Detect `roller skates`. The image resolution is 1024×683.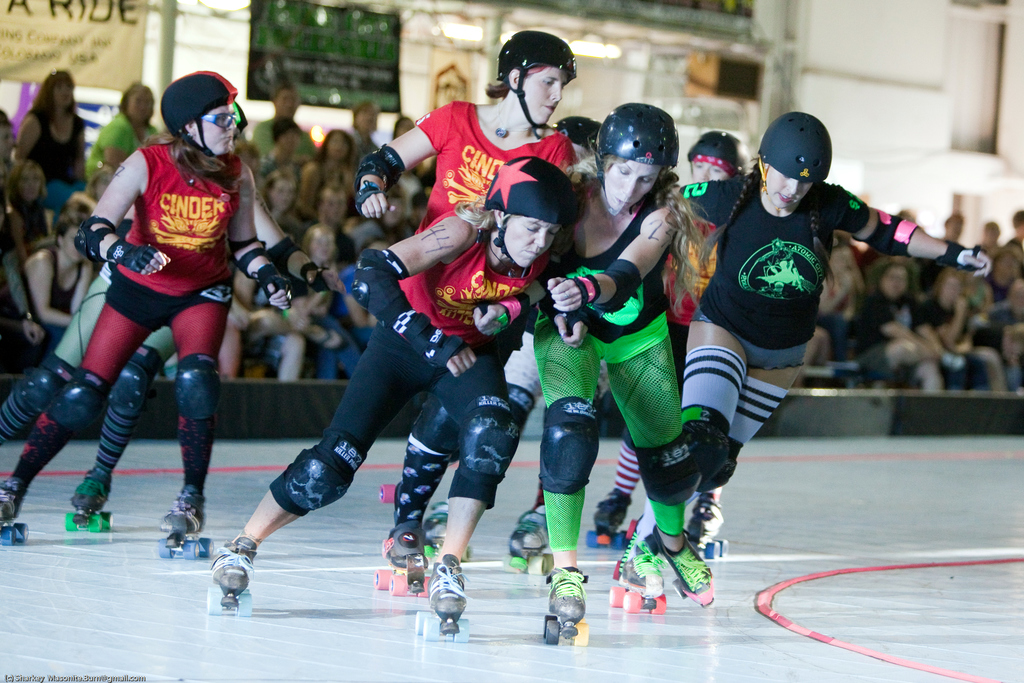
left=414, top=552, right=474, bottom=645.
